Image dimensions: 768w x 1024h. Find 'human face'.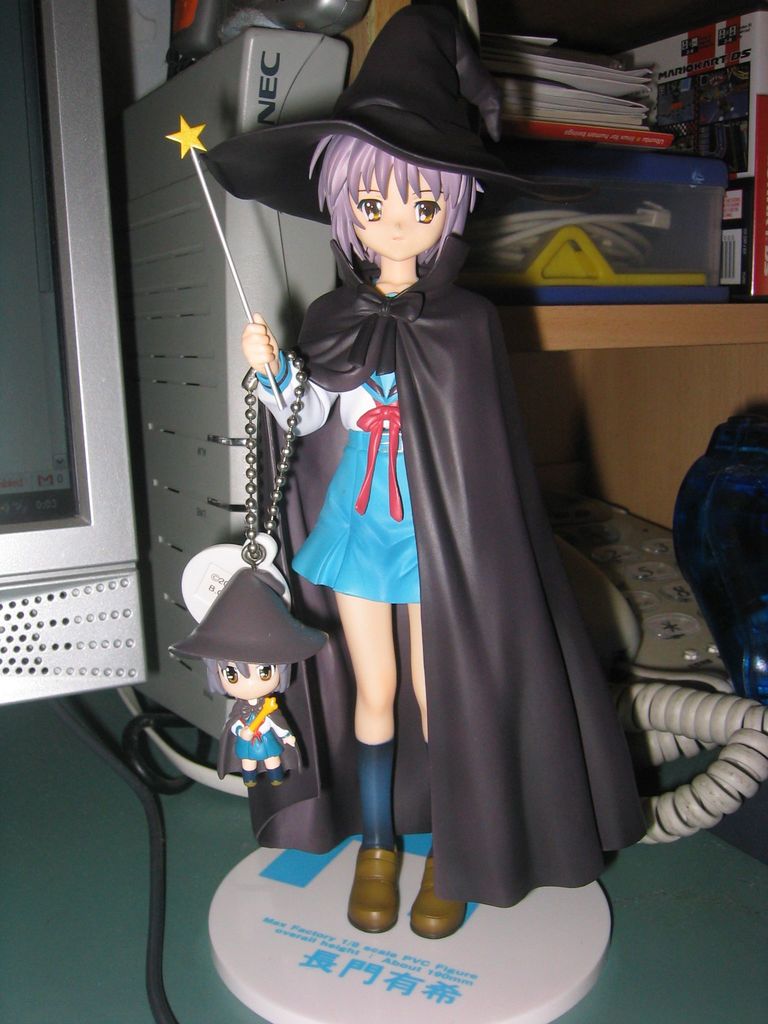
pyautogui.locateOnScreen(351, 166, 445, 253).
